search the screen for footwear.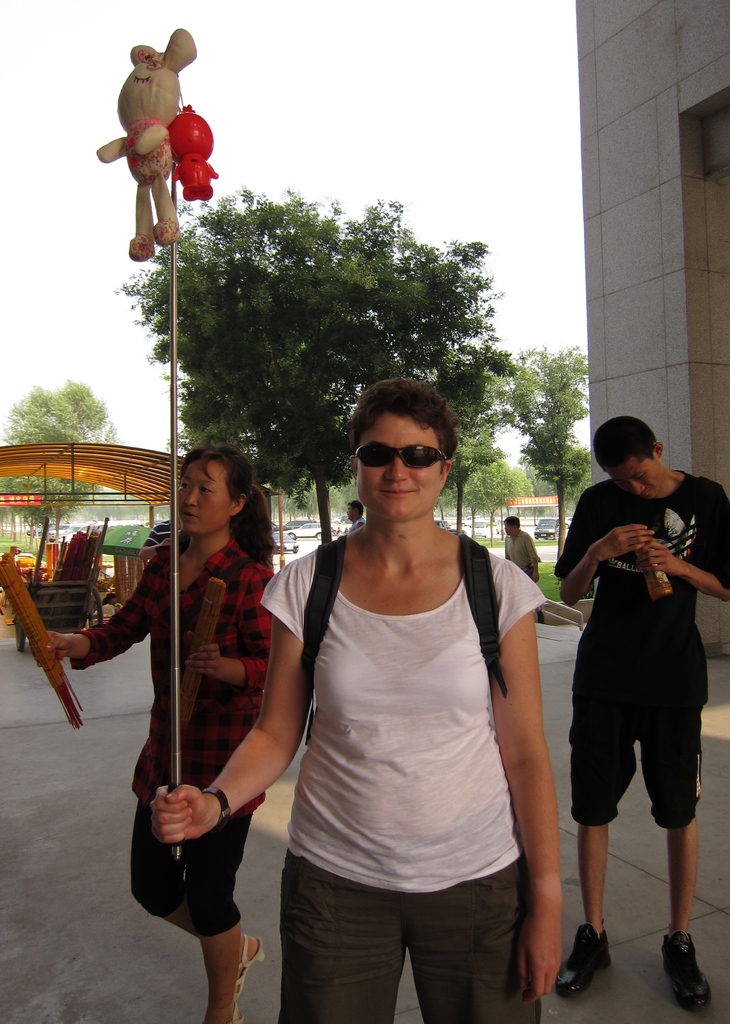
Found at (x1=230, y1=1009, x2=244, y2=1023).
